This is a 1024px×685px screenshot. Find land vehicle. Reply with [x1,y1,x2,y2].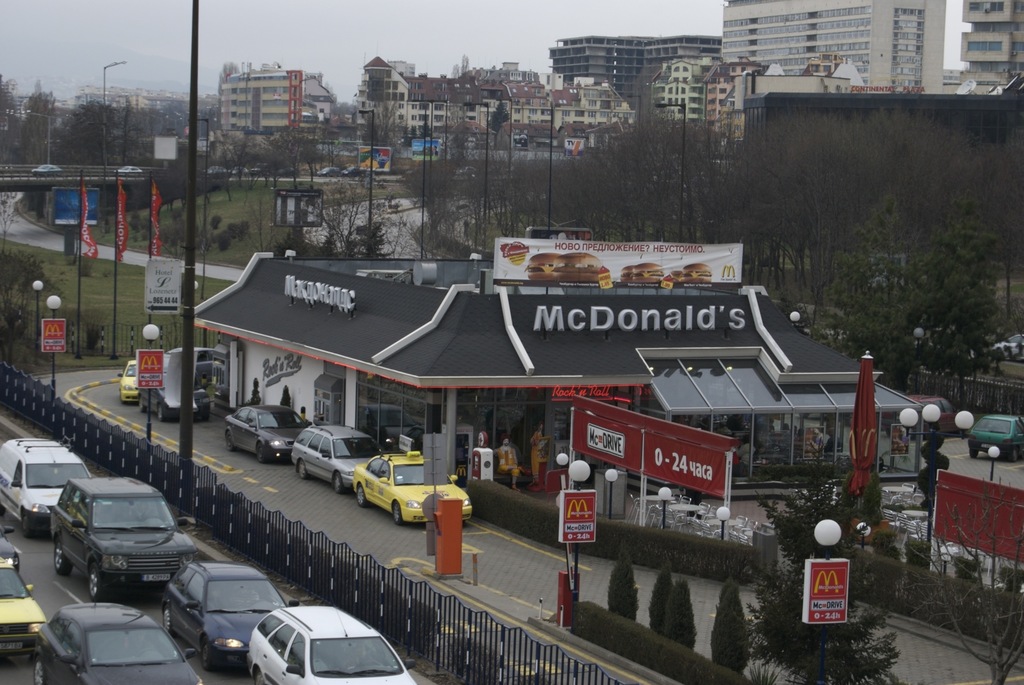
[0,438,93,540].
